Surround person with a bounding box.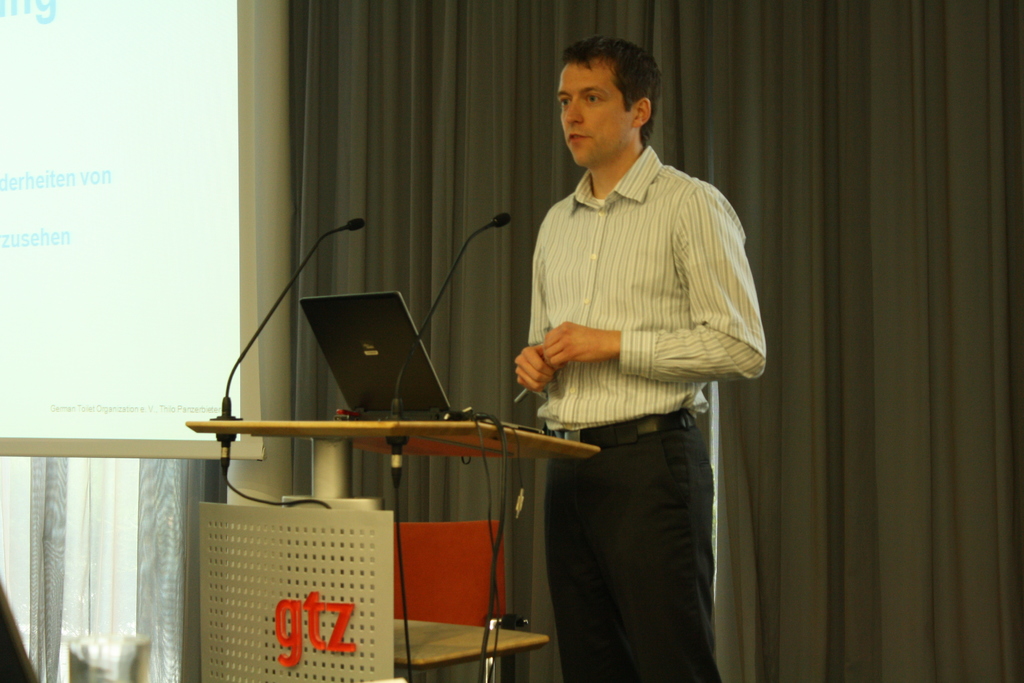
bbox=(472, 31, 759, 671).
